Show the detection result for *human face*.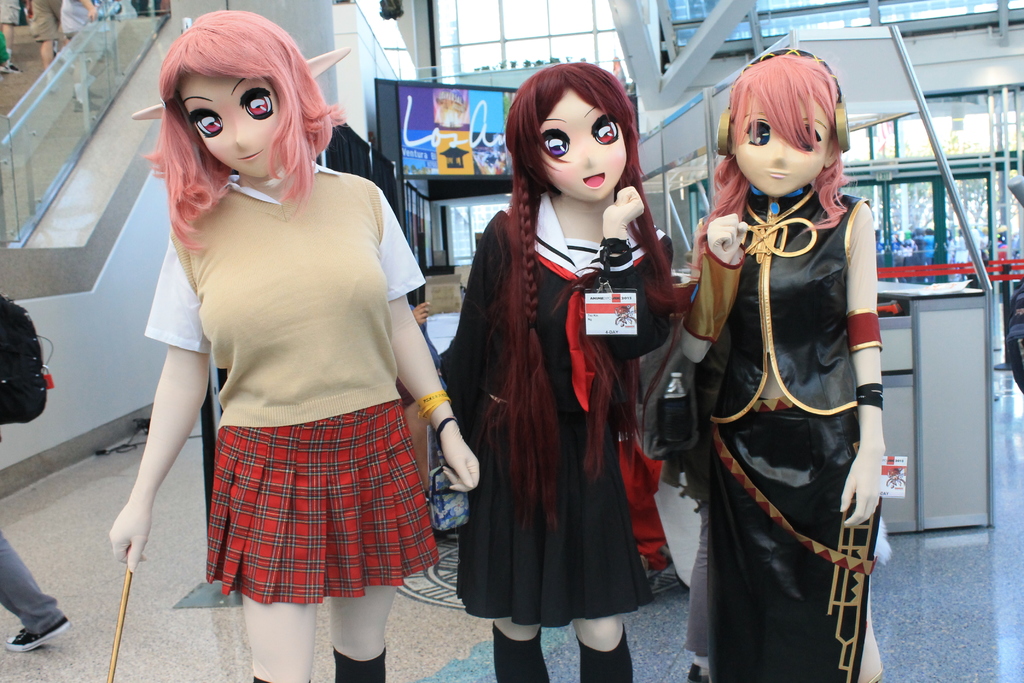
536,83,628,197.
